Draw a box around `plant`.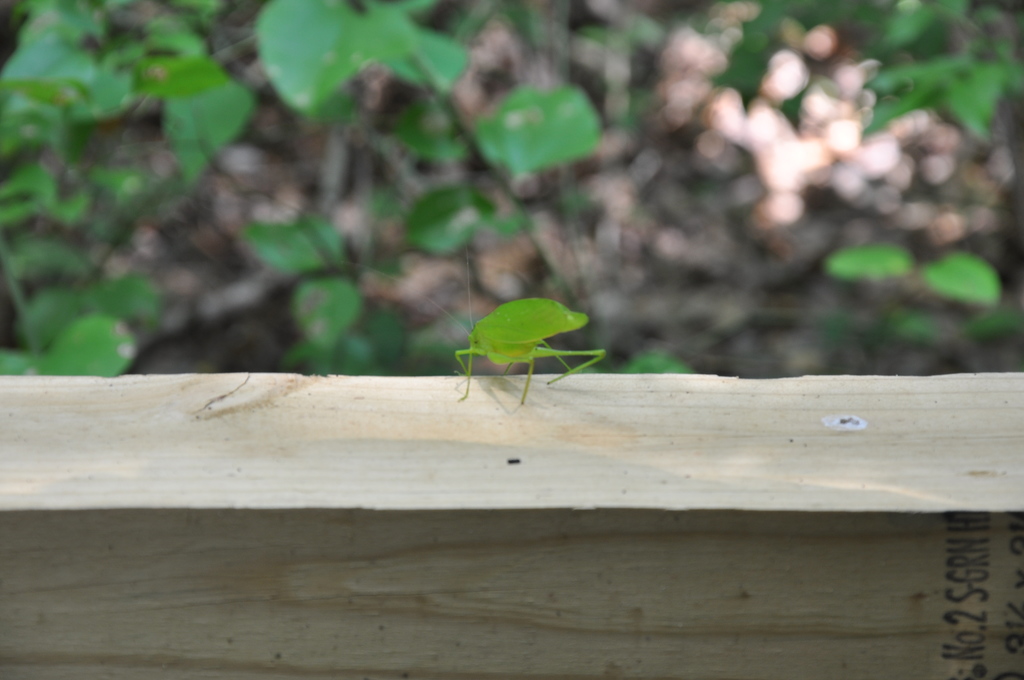
<bbox>261, 0, 640, 382</bbox>.
